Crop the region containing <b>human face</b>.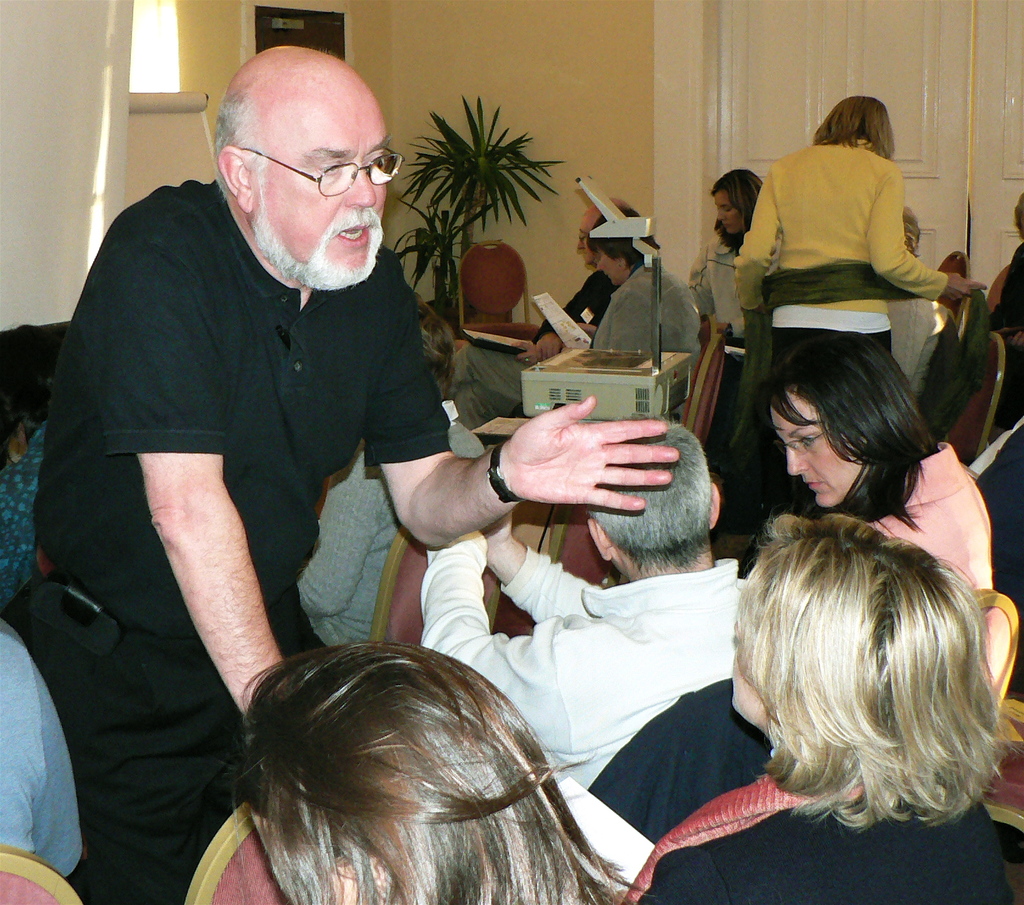
Crop region: left=250, top=88, right=388, bottom=288.
